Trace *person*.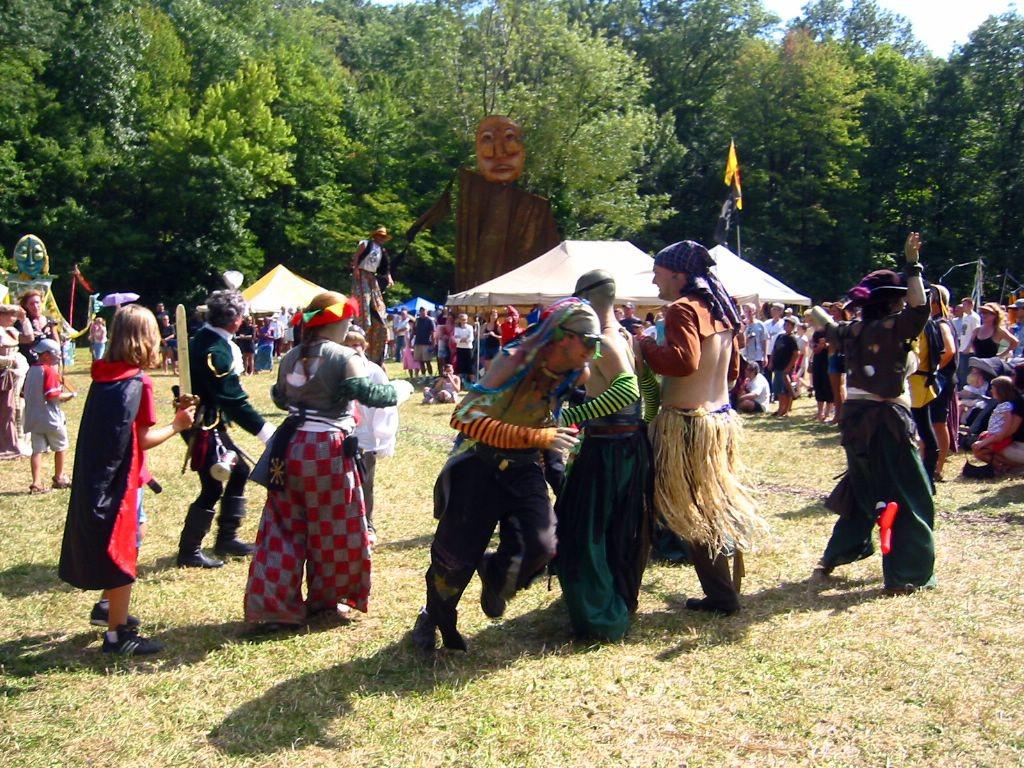
Traced to 625, 239, 754, 624.
